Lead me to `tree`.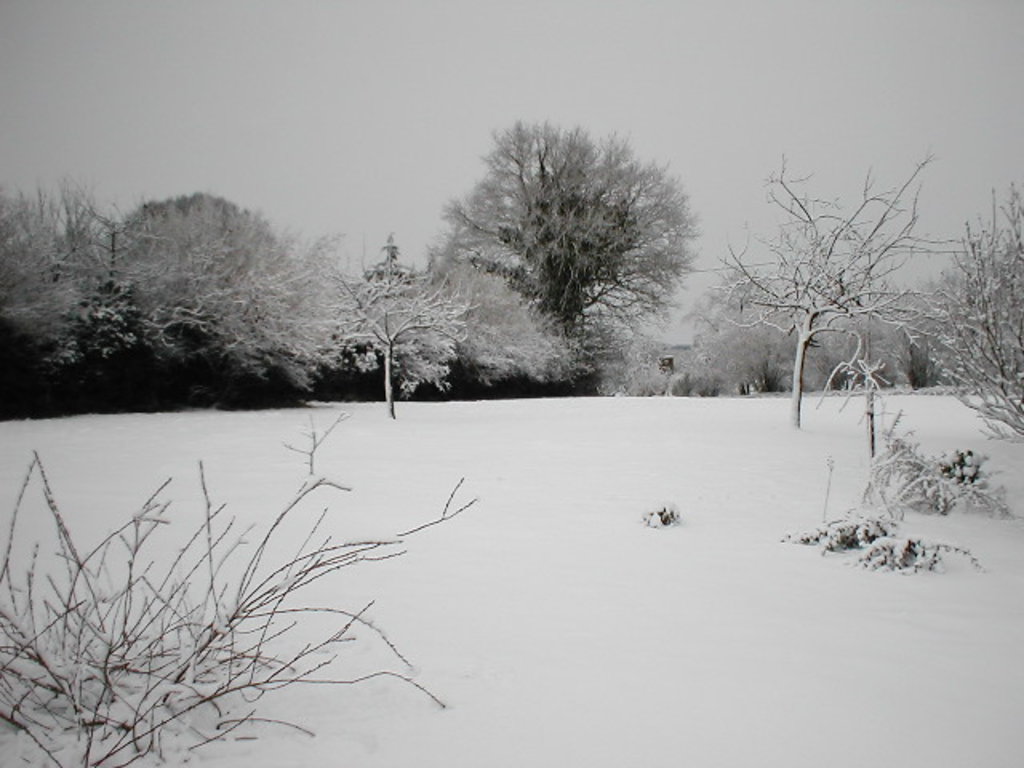
Lead to [x1=421, y1=109, x2=701, y2=398].
